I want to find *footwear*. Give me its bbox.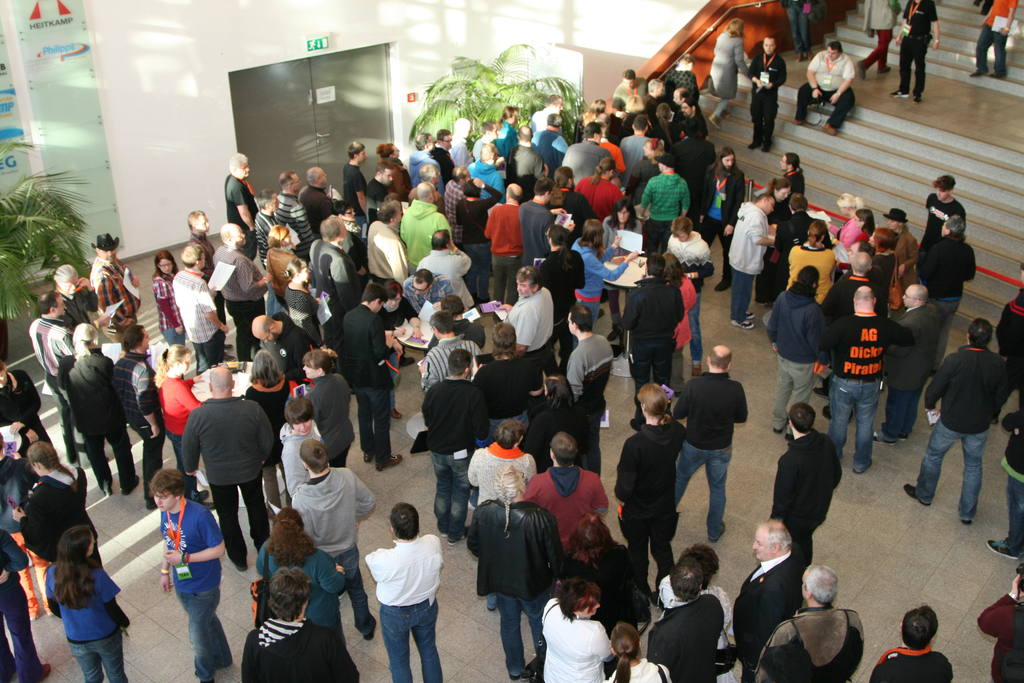
205,499,216,513.
